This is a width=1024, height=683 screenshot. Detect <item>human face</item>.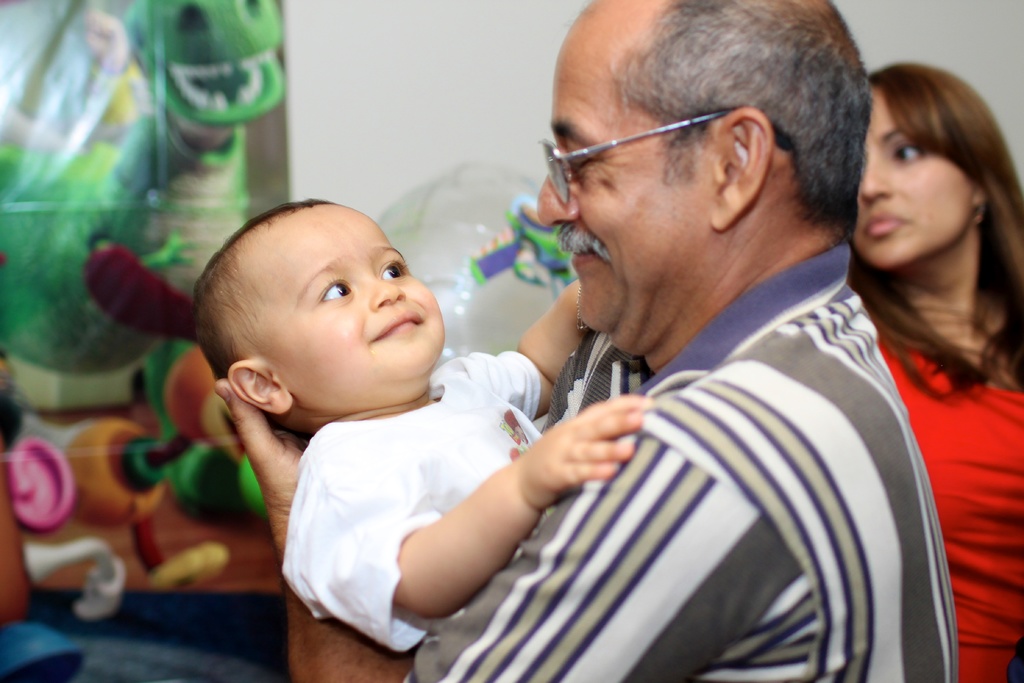
left=530, top=0, right=706, bottom=336.
